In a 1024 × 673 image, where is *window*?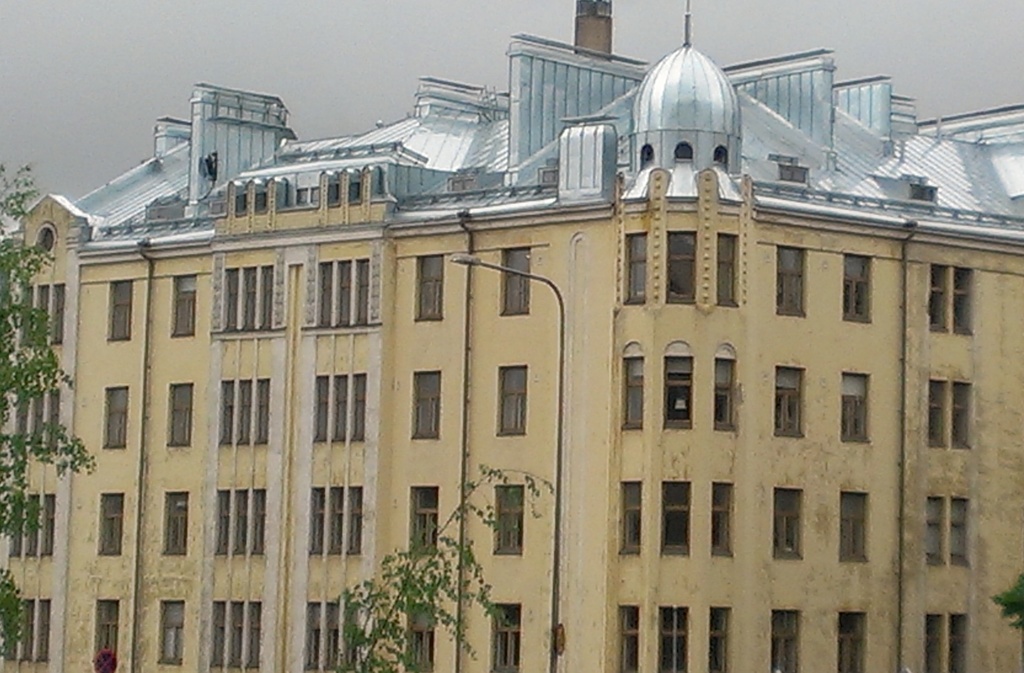
bbox=(171, 383, 192, 452).
